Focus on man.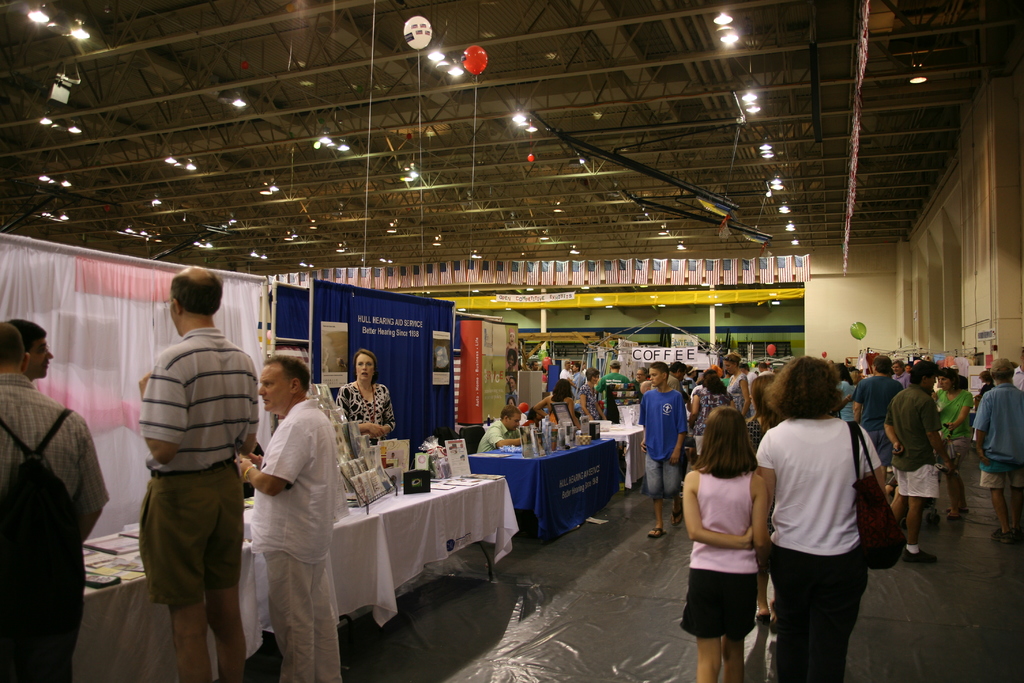
Focused at box(1011, 347, 1023, 393).
